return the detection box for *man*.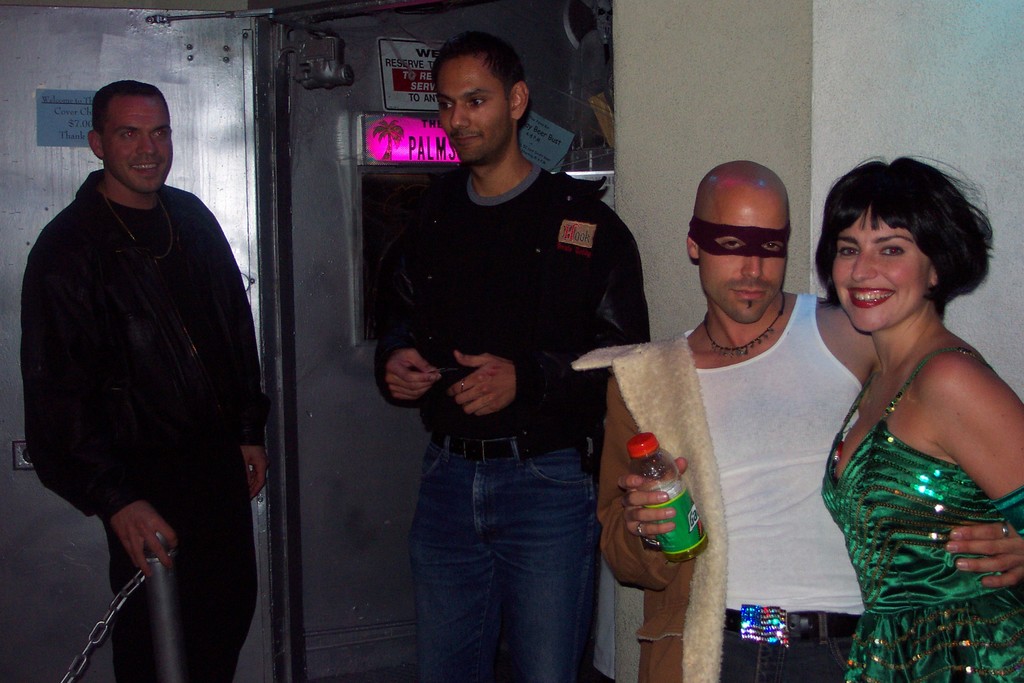
(596,159,1023,682).
